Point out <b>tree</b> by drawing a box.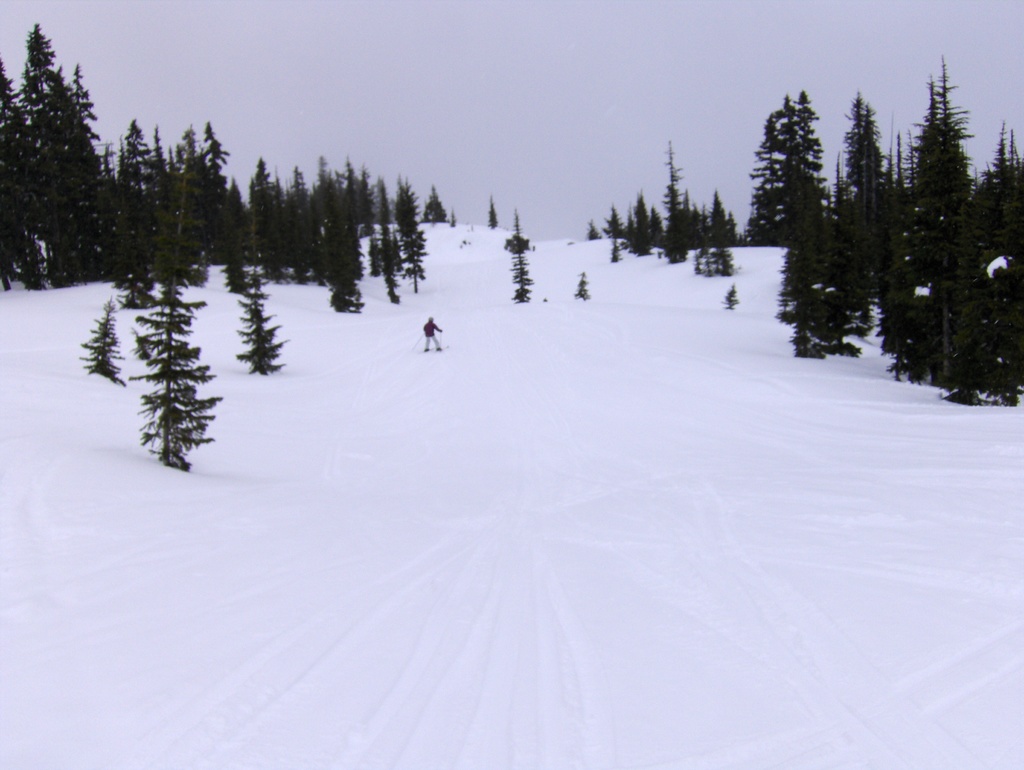
213 186 262 260.
